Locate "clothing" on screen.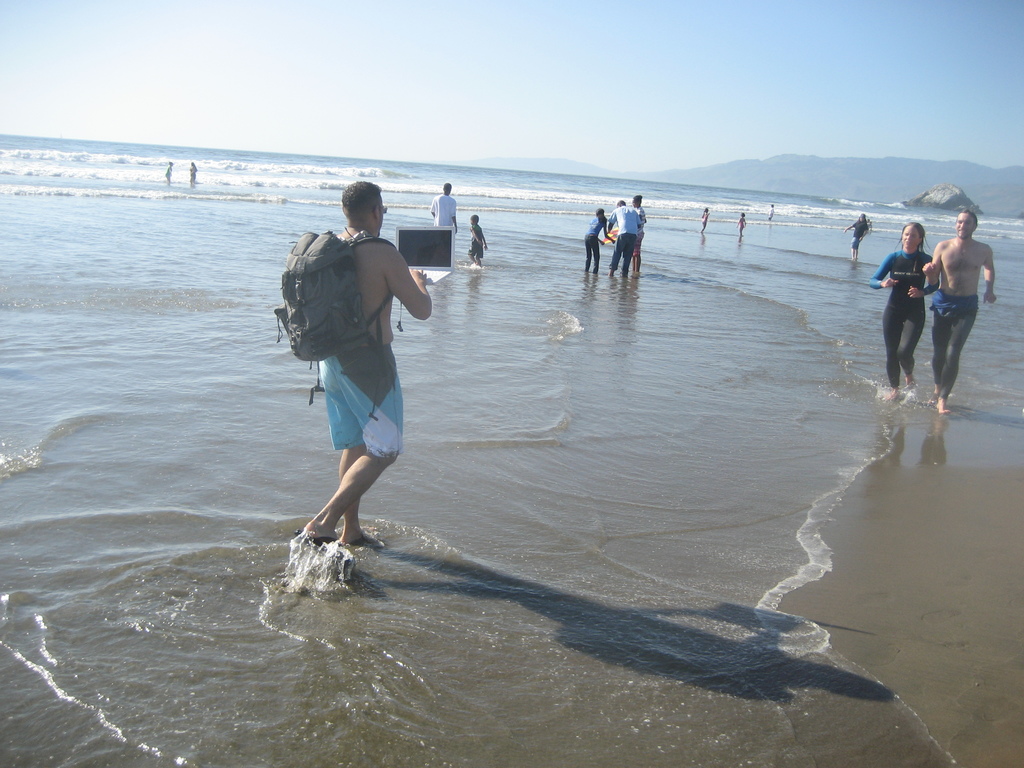
On screen at l=870, t=253, r=933, b=392.
